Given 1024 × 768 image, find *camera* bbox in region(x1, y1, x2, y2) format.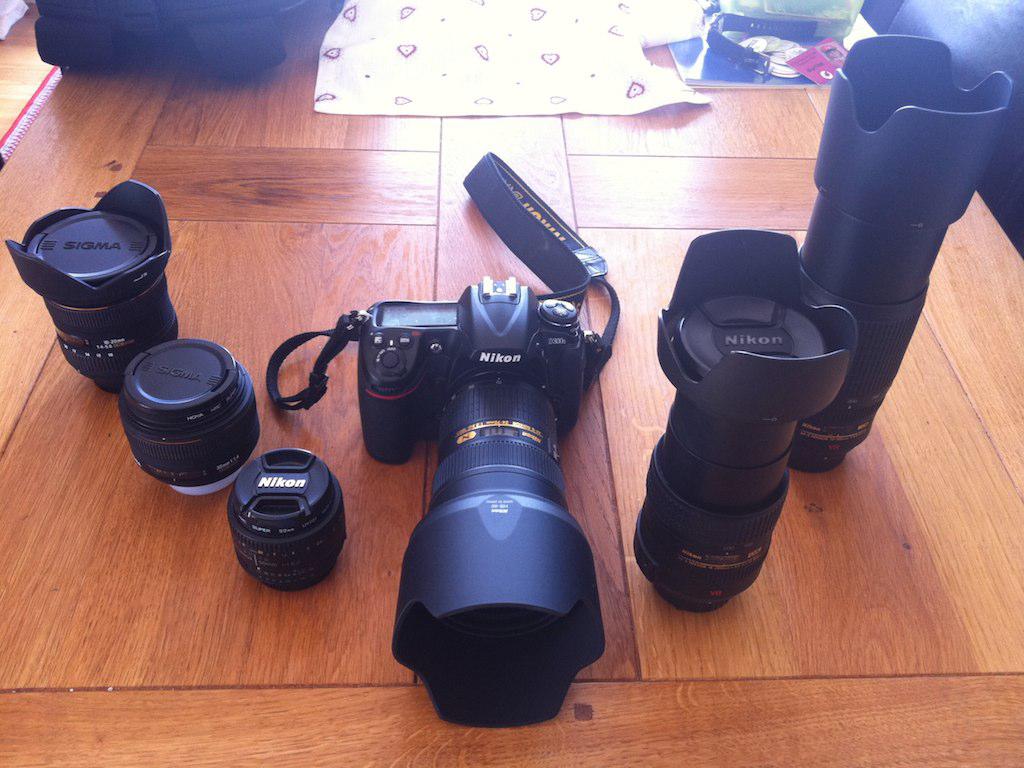
region(630, 229, 855, 616).
